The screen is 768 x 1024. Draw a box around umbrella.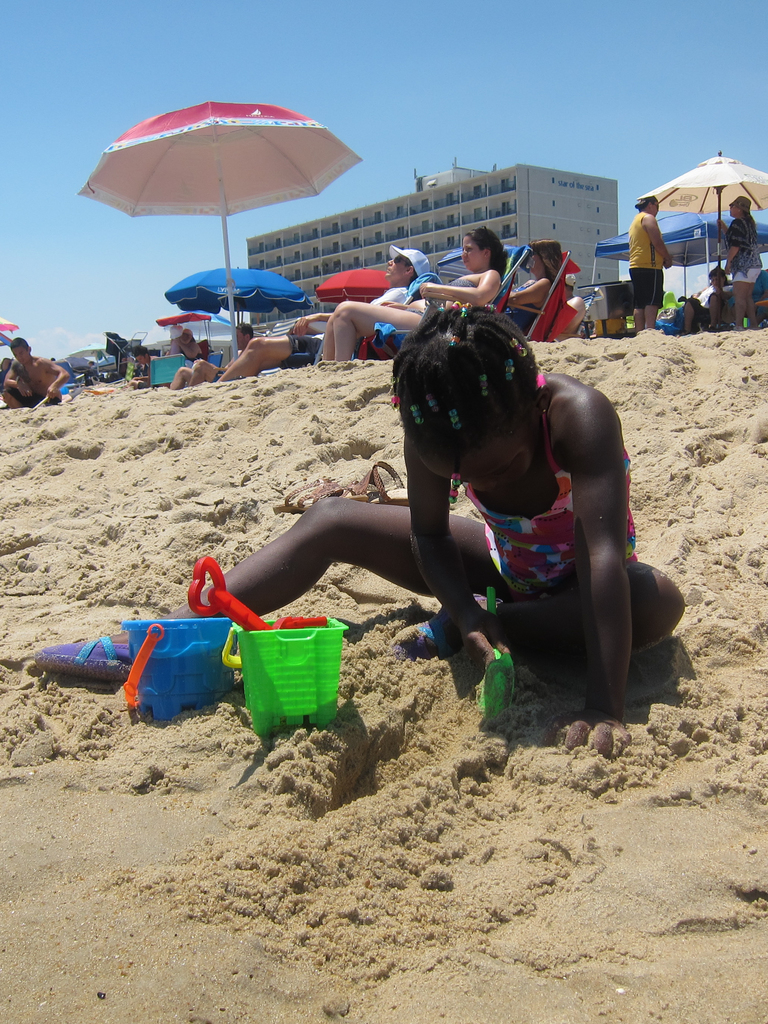
locate(157, 269, 315, 360).
